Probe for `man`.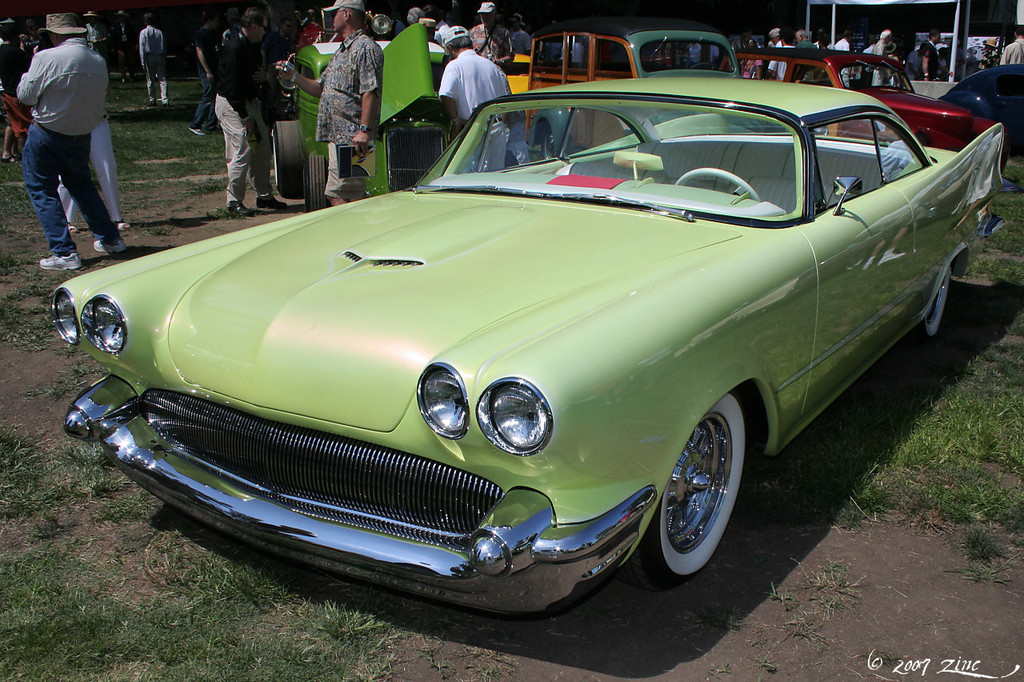
Probe result: box=[997, 19, 1023, 68].
